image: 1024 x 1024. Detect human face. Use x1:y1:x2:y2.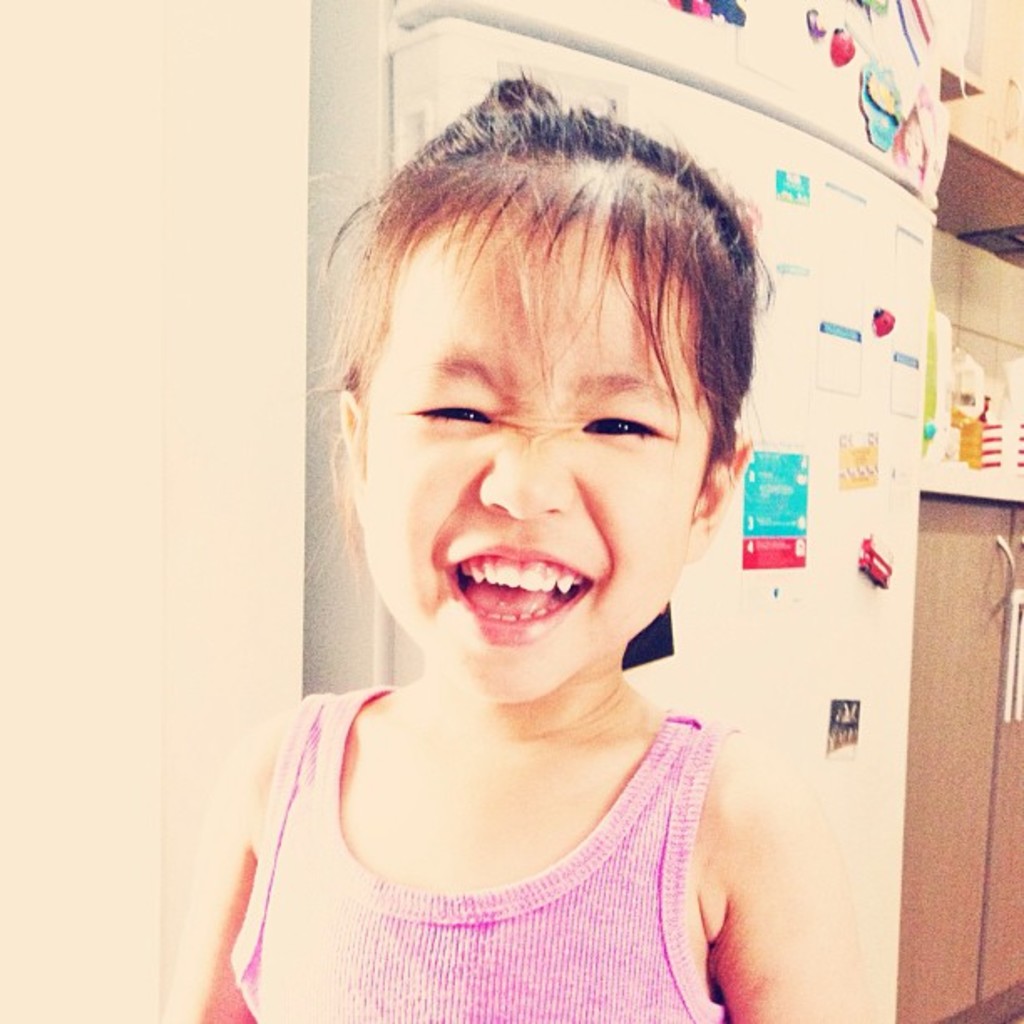
365:214:709:698.
